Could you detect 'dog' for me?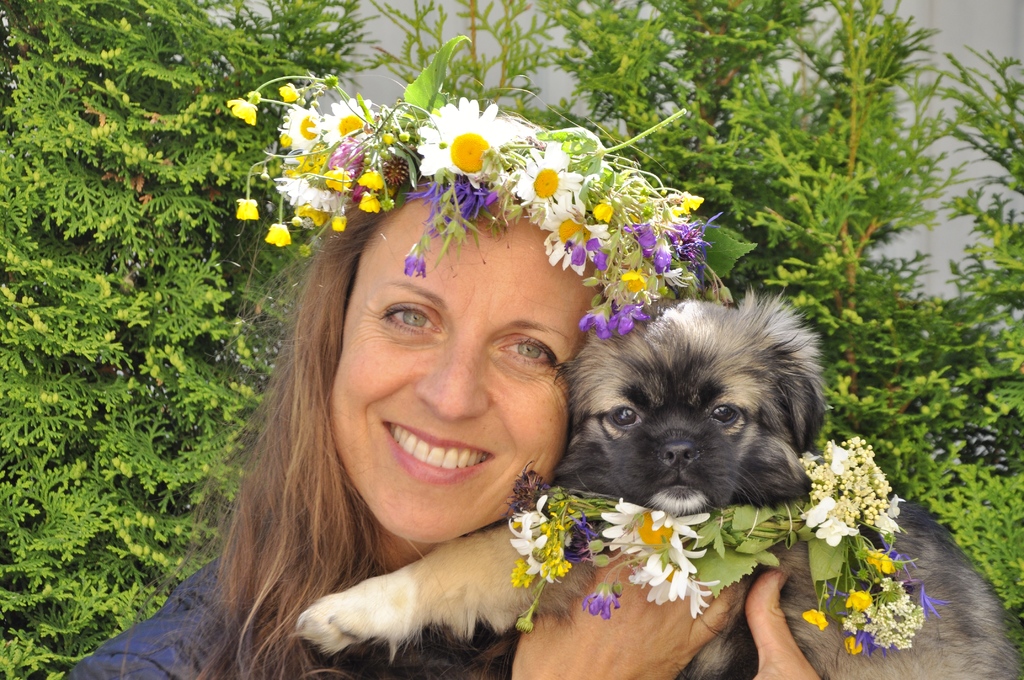
Detection result: <box>287,286,1023,679</box>.
